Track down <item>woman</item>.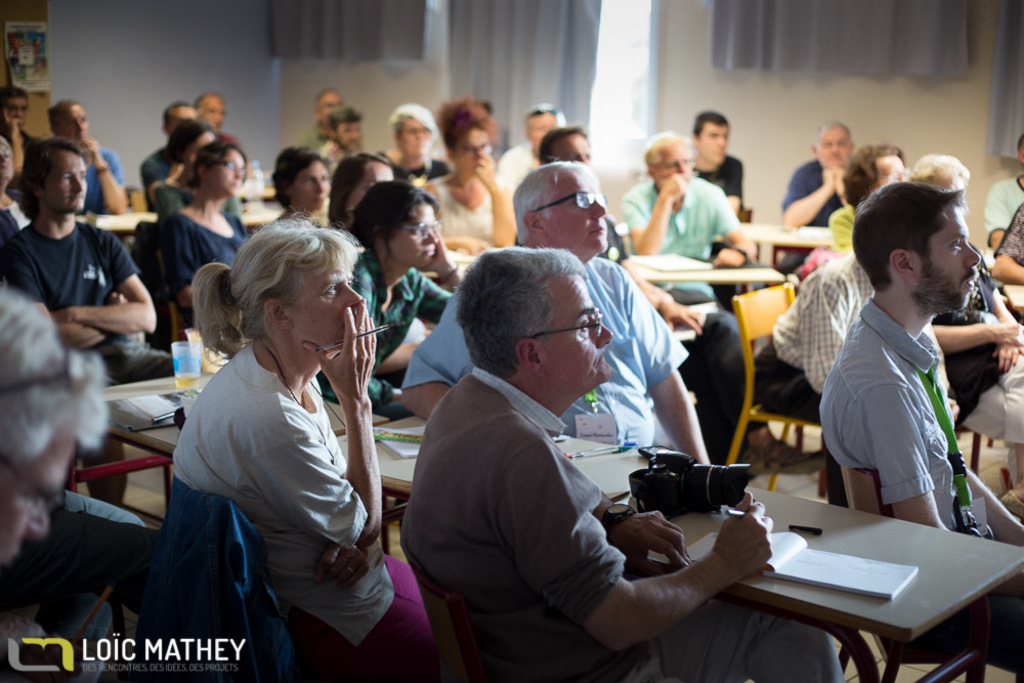
Tracked to locate(393, 100, 449, 203).
